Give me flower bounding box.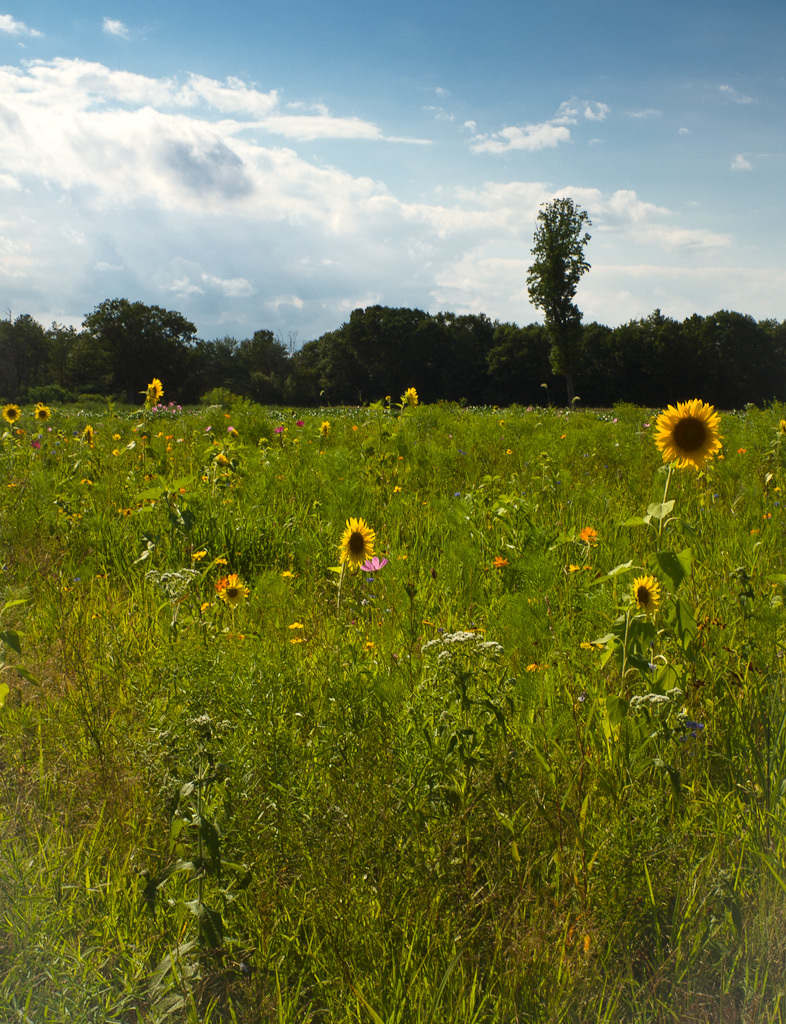
BBox(314, 420, 330, 437).
